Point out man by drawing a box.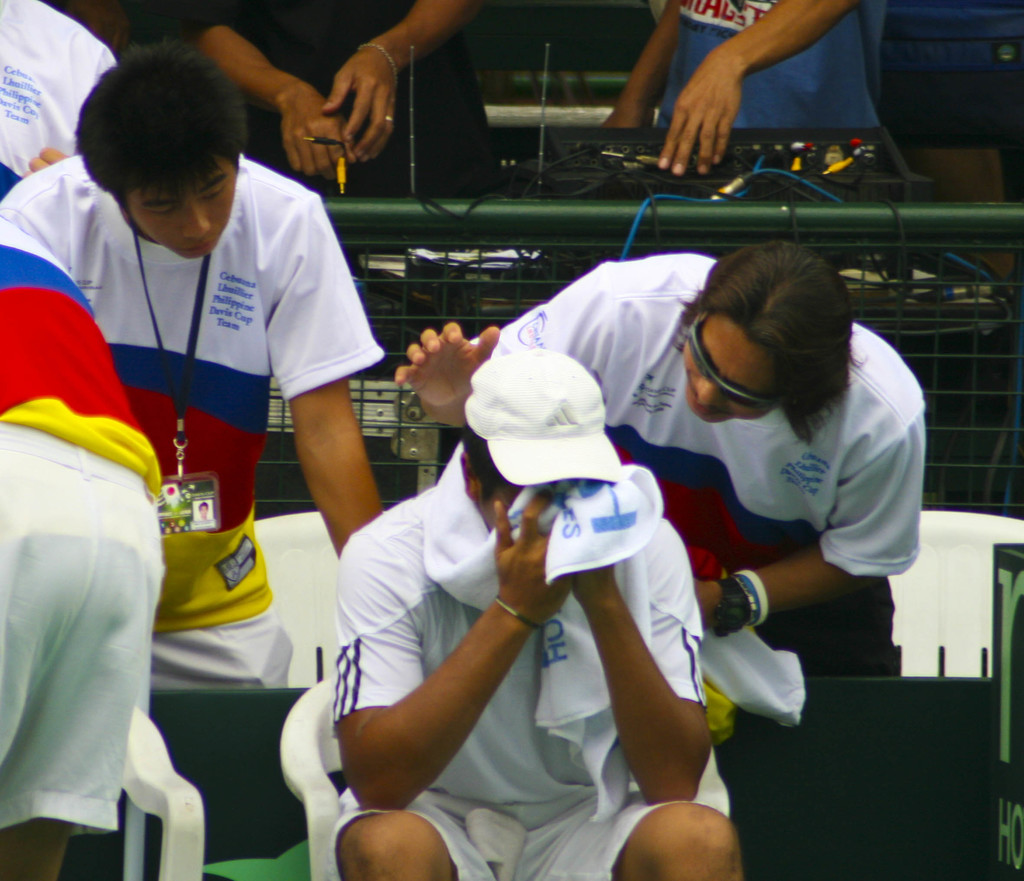
[left=394, top=236, right=927, bottom=682].
